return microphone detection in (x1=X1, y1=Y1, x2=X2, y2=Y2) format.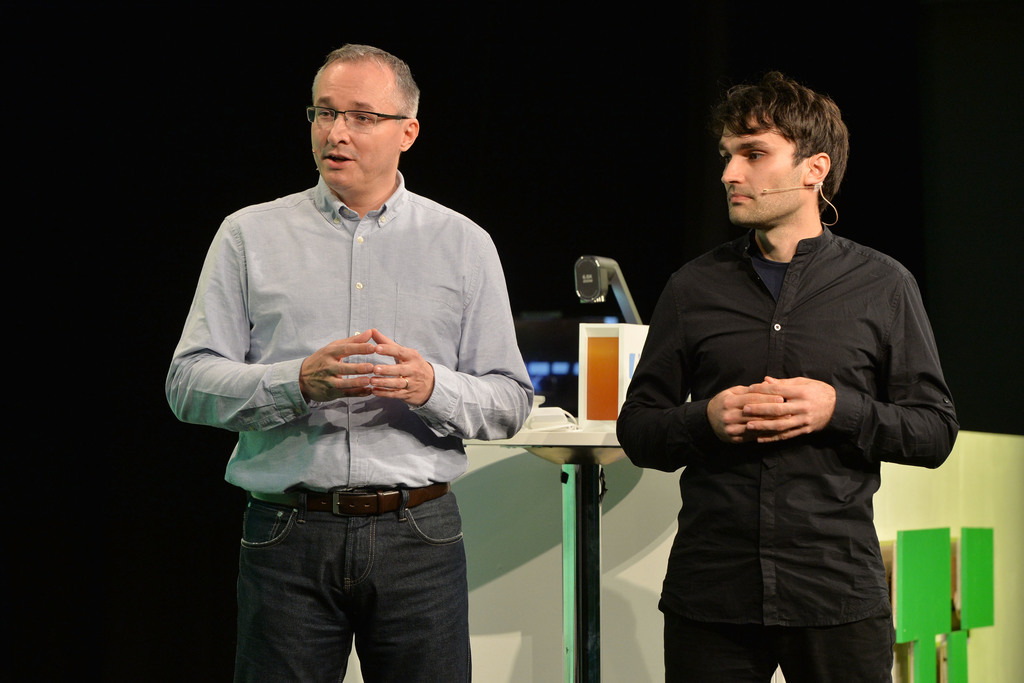
(x1=762, y1=181, x2=808, y2=190).
